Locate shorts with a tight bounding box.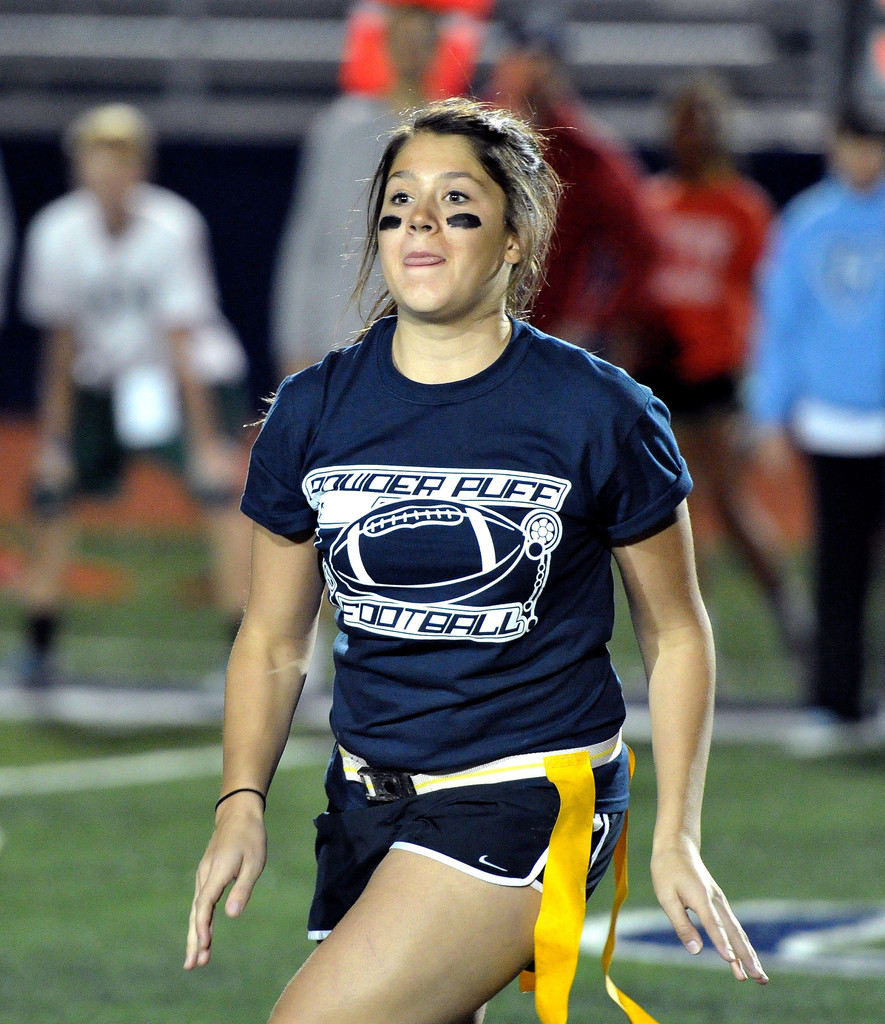
detection(24, 376, 246, 513).
